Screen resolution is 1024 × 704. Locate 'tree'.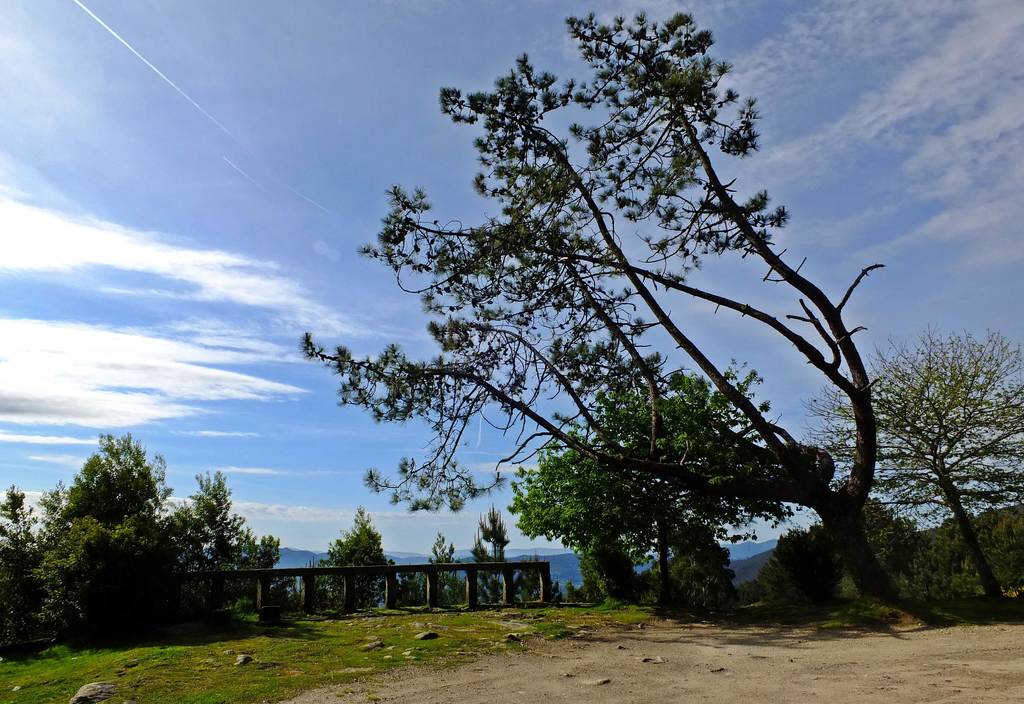
crop(550, 575, 567, 615).
